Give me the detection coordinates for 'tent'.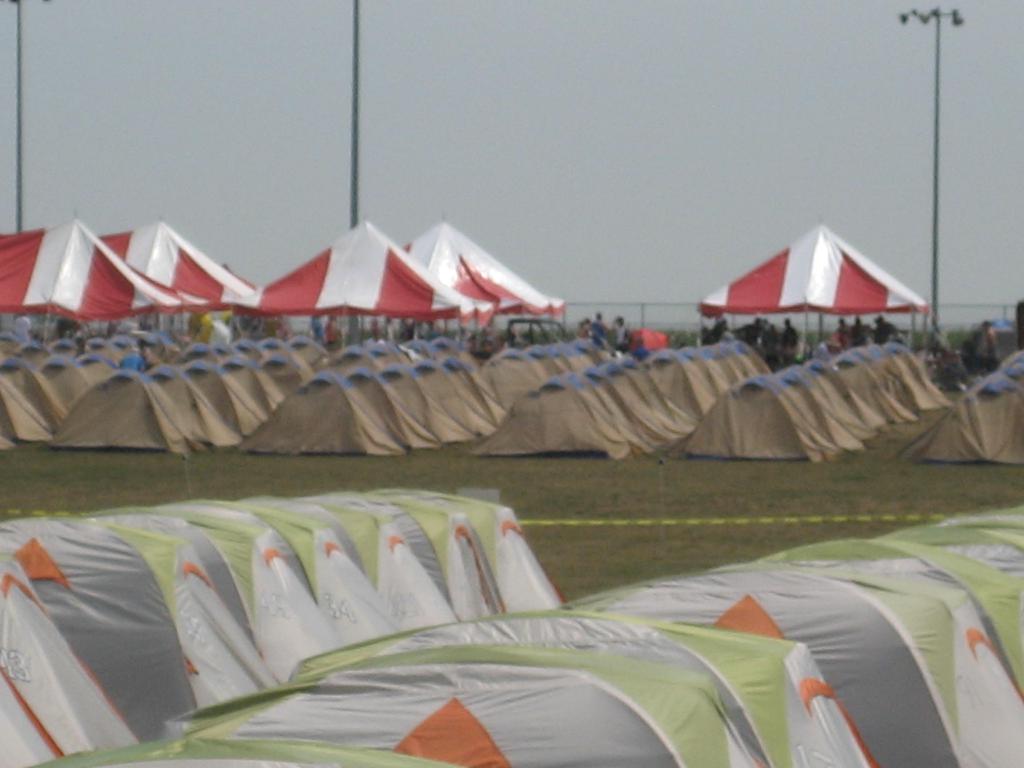
bbox=[929, 355, 1023, 467].
